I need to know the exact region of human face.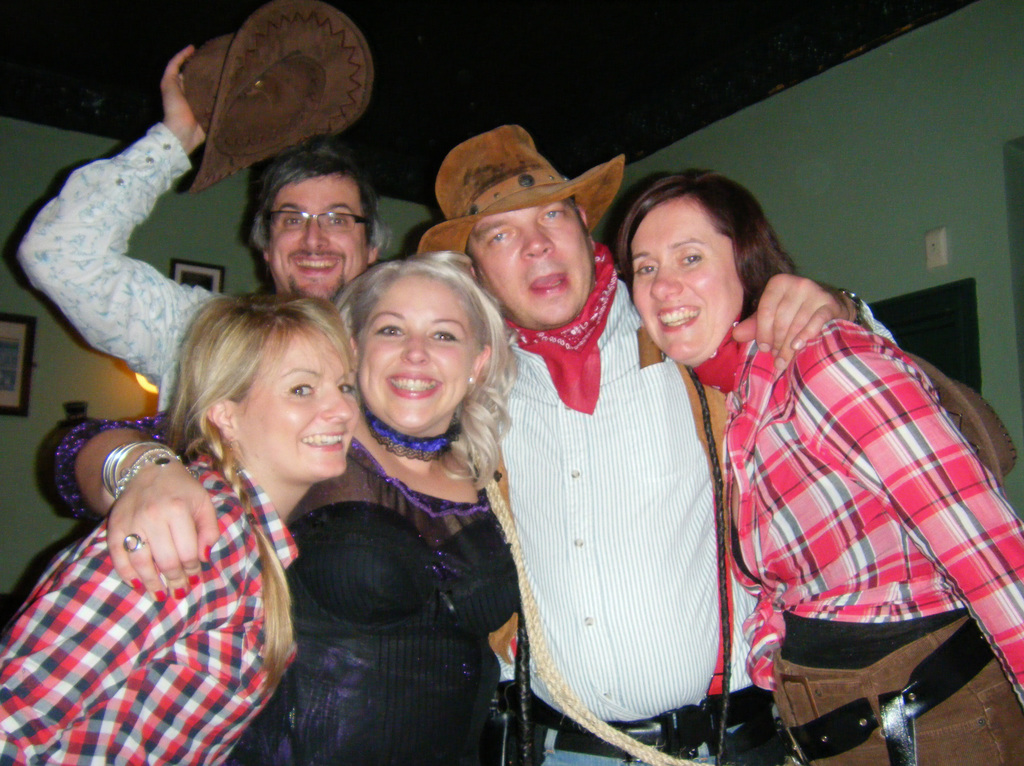
Region: select_region(358, 279, 479, 430).
